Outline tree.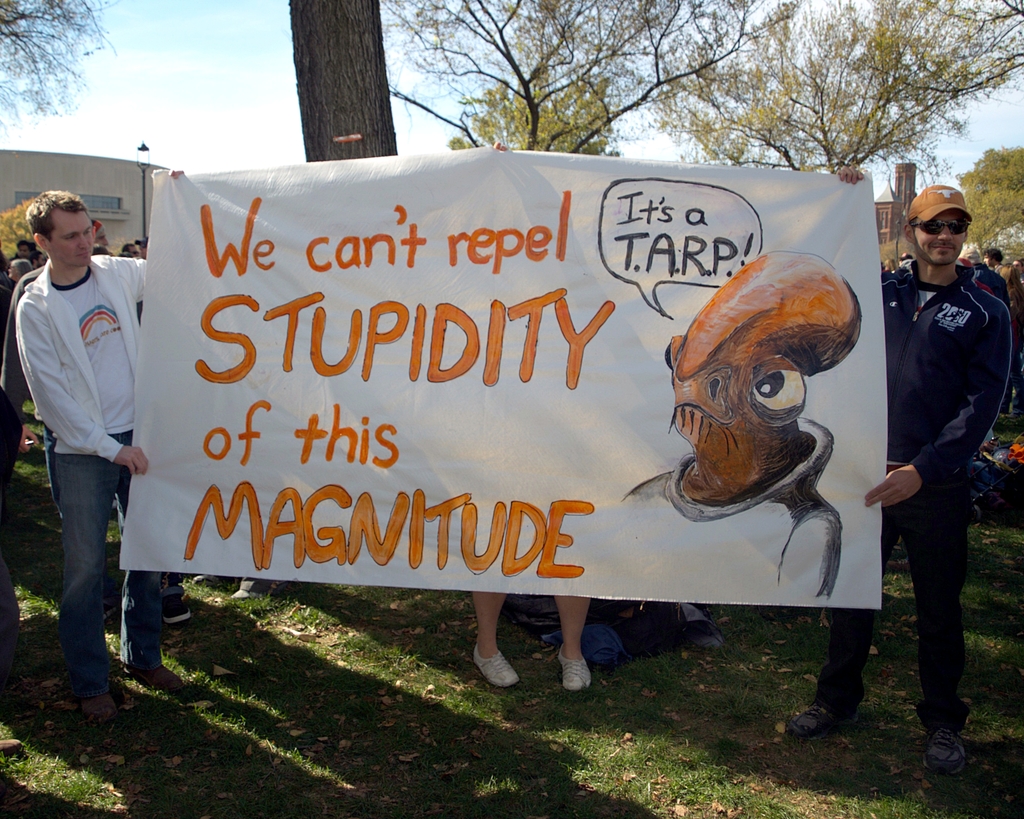
Outline: locate(289, 0, 399, 164).
